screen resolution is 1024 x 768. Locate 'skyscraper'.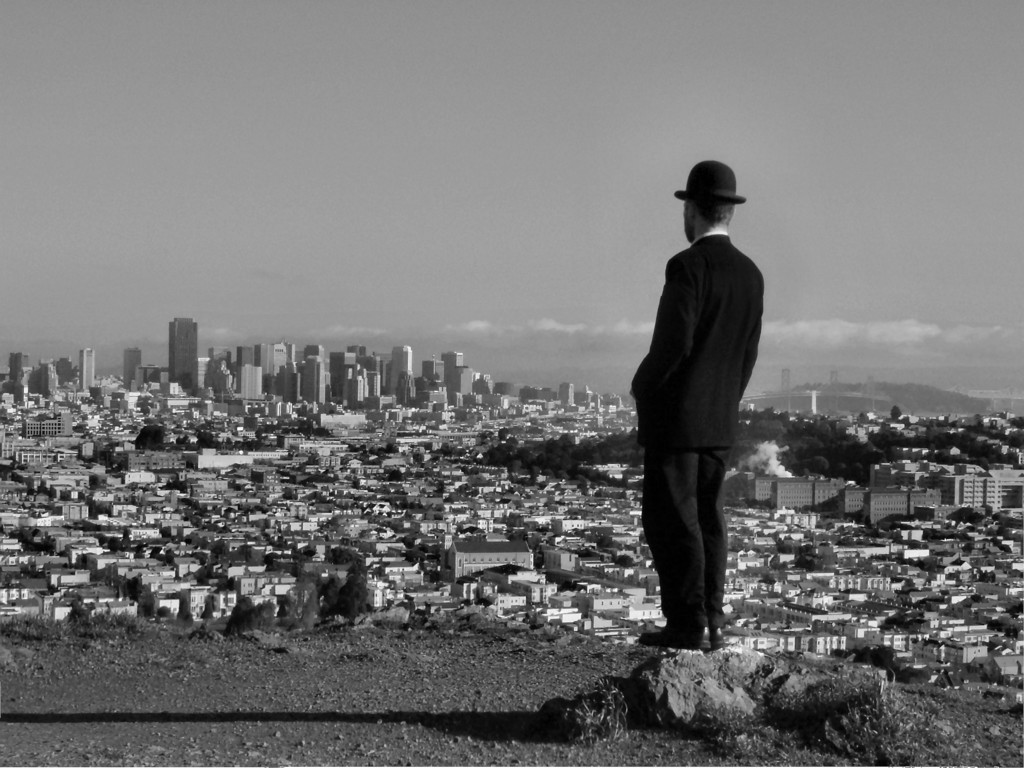
pyautogui.locateOnScreen(163, 319, 200, 410).
